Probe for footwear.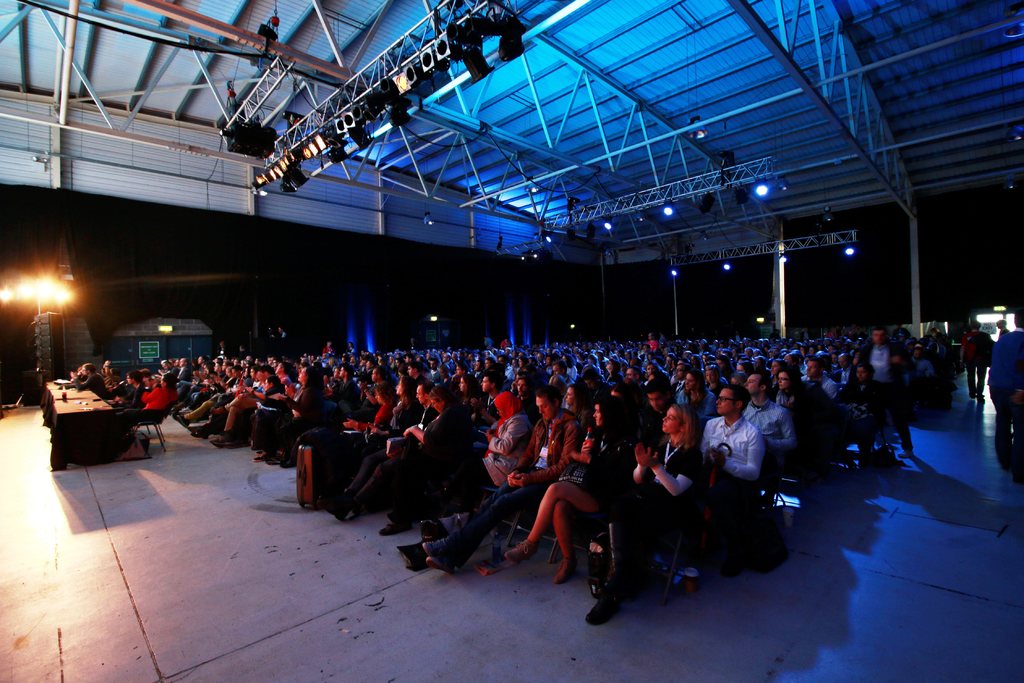
Probe result: crop(585, 594, 618, 628).
